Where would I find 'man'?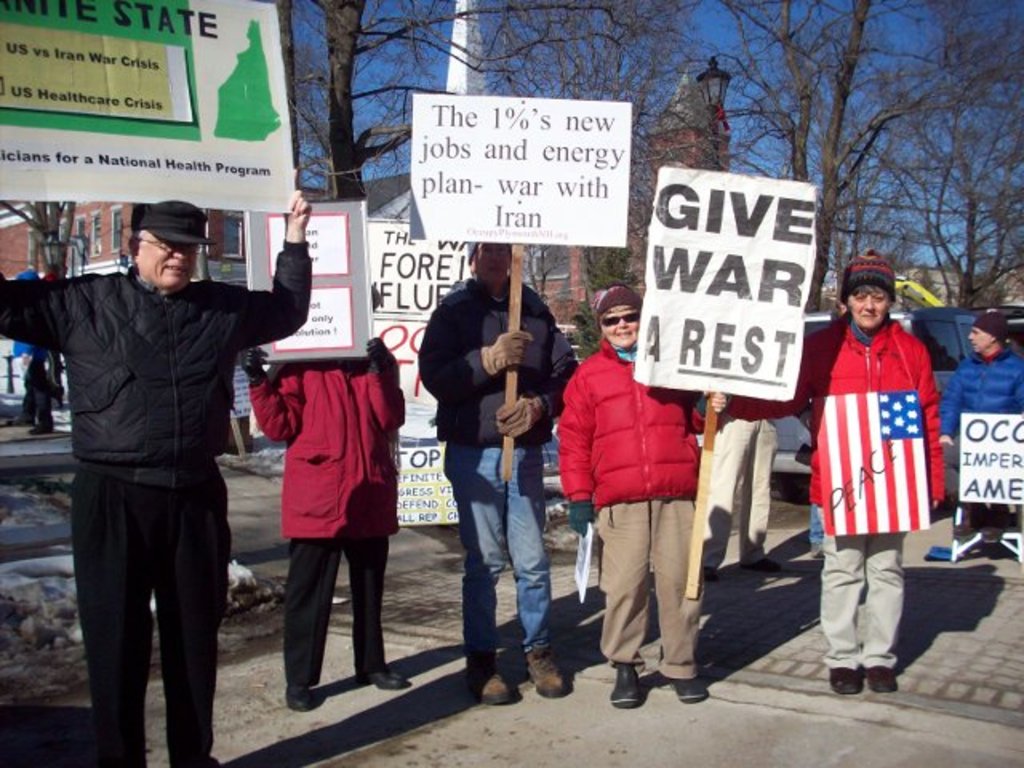
At [242,277,408,709].
